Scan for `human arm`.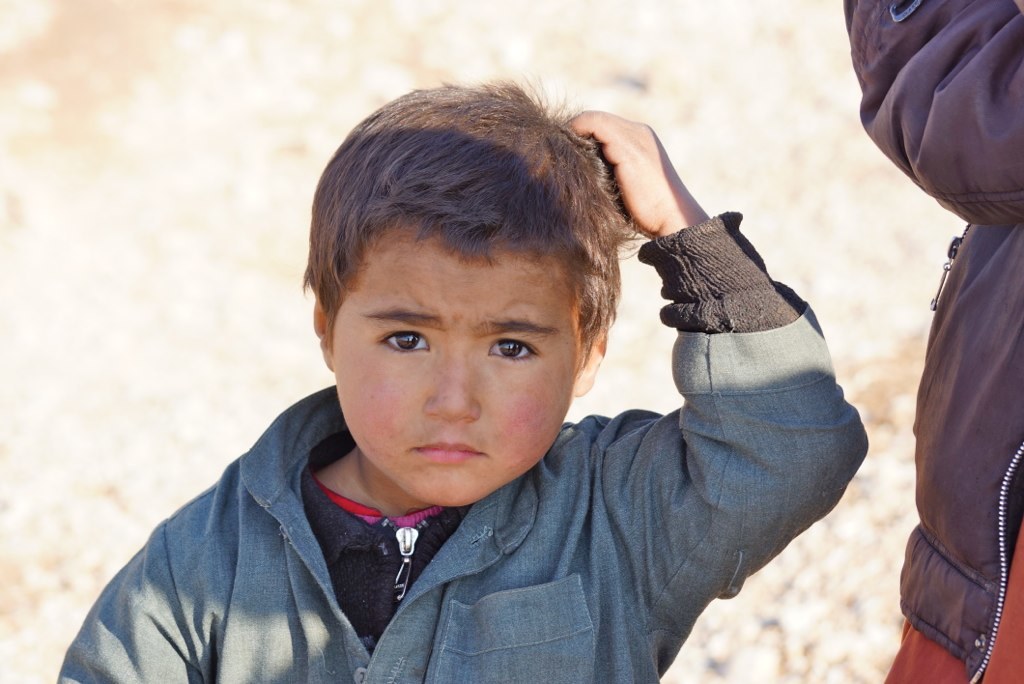
Scan result: {"x1": 842, "y1": 0, "x2": 1023, "y2": 224}.
